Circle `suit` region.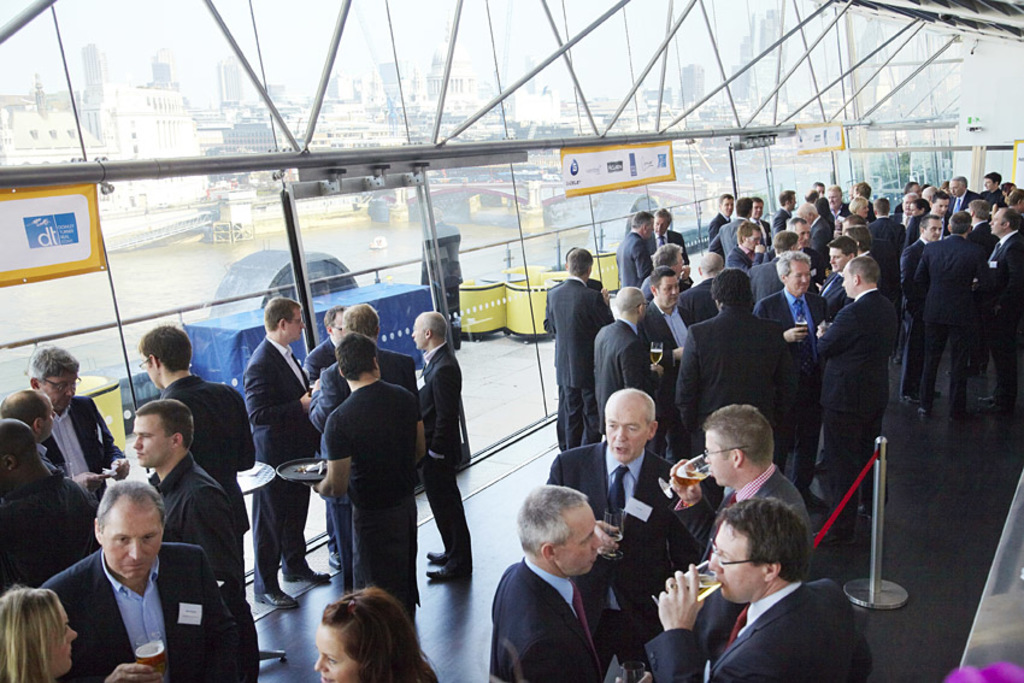
Region: 752/216/772/248.
